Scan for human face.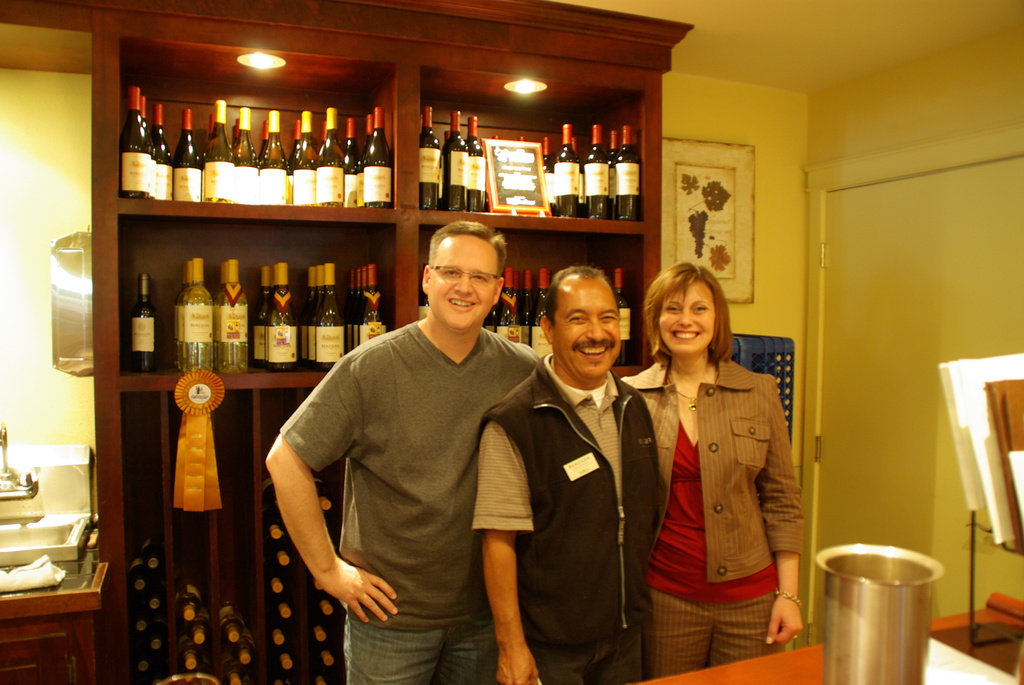
Scan result: <bbox>553, 280, 619, 373</bbox>.
